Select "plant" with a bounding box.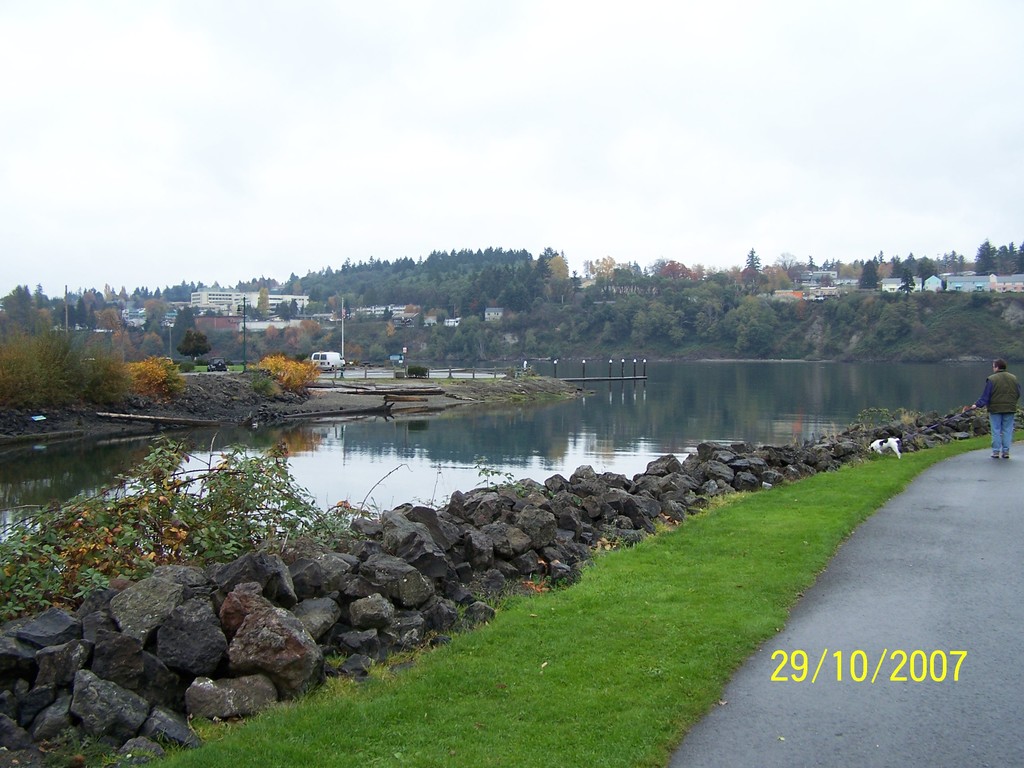
{"x1": 472, "y1": 460, "x2": 529, "y2": 495}.
